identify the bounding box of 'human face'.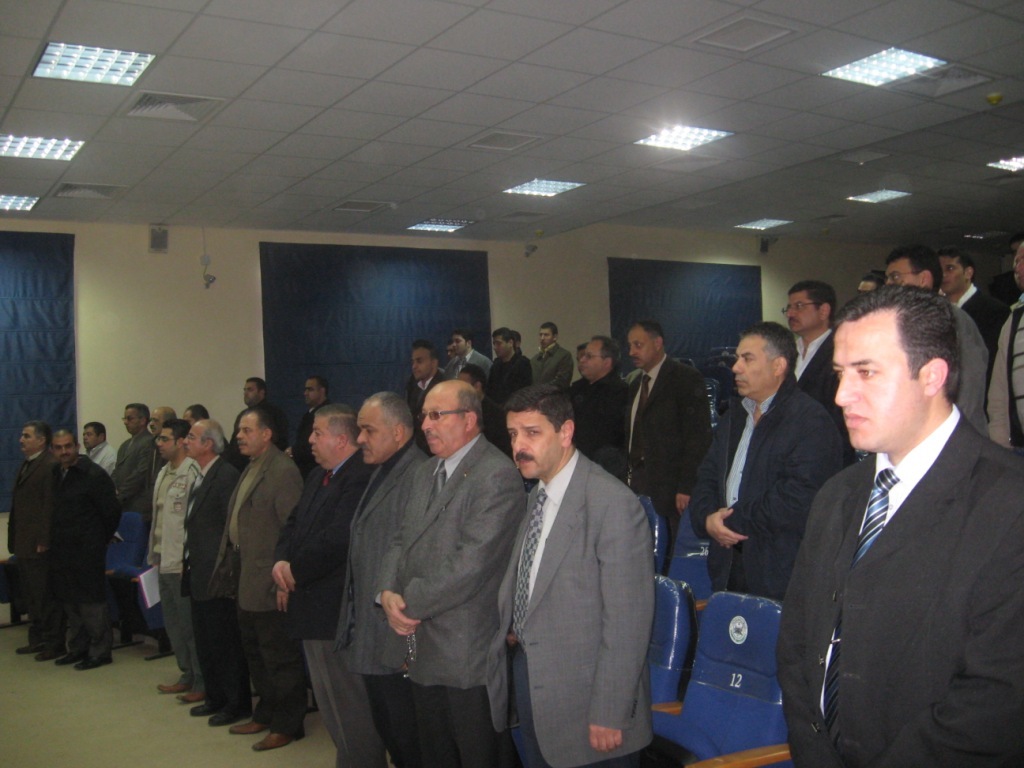
[left=509, top=414, right=558, bottom=485].
